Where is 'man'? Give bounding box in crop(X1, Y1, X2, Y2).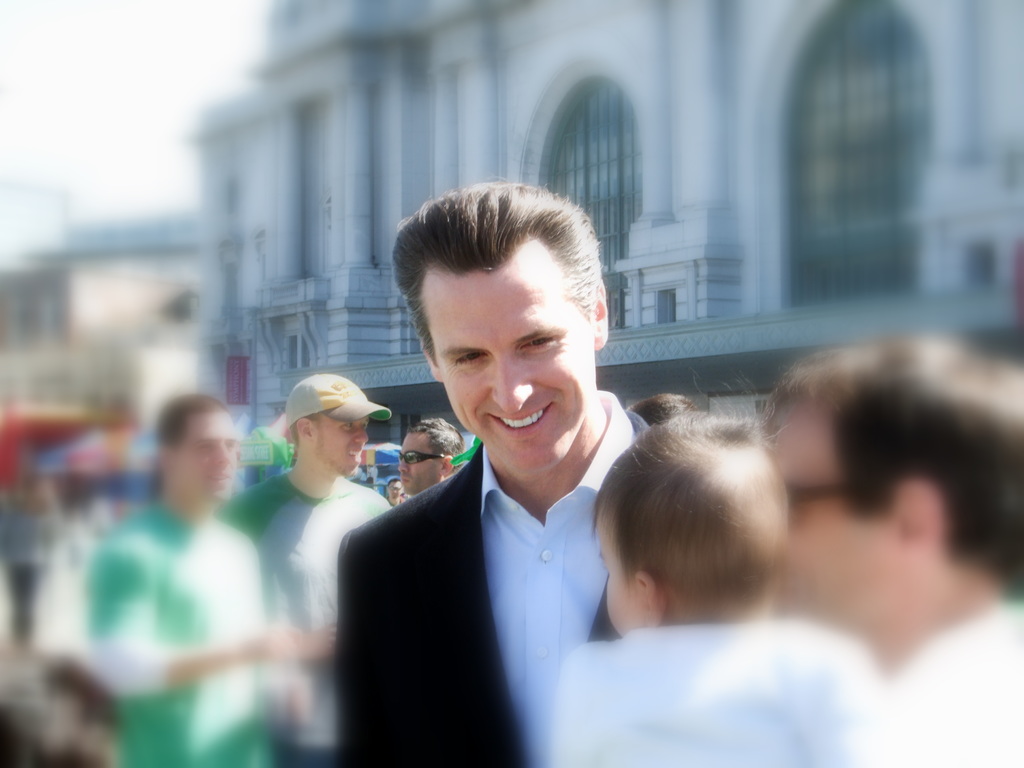
crop(345, 175, 672, 767).
